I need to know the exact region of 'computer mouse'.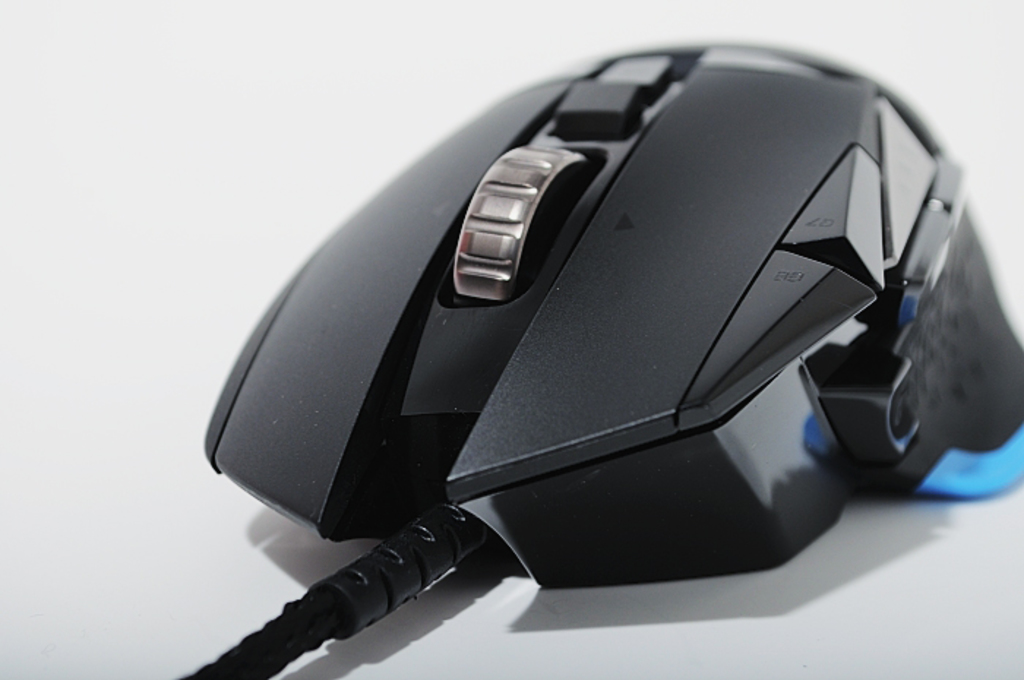
Region: (200, 32, 1023, 600).
